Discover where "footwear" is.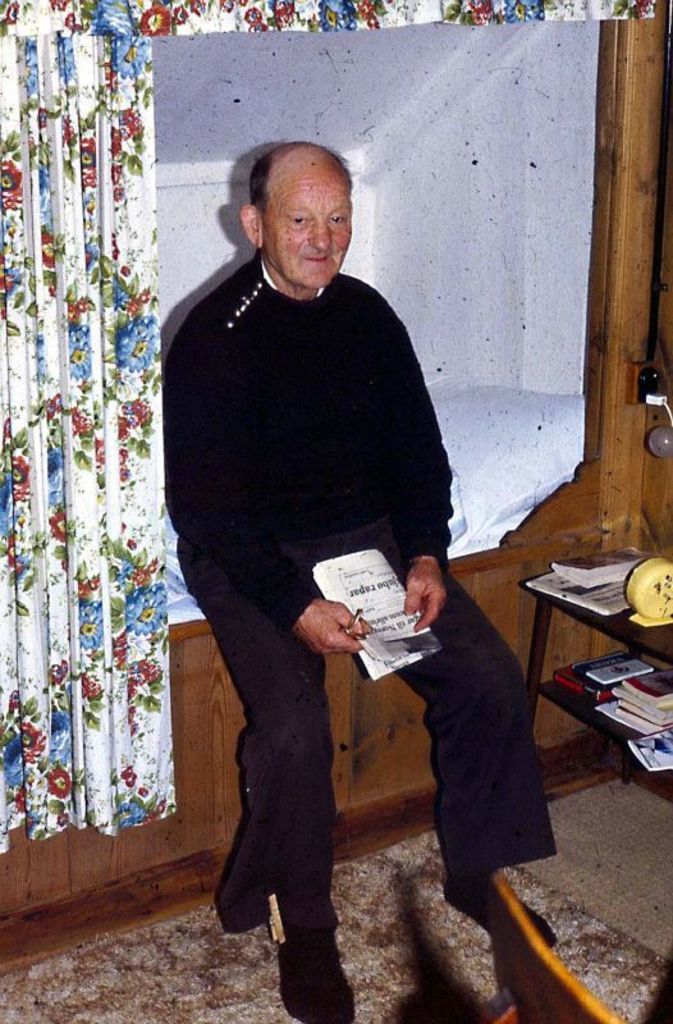
Discovered at detection(273, 920, 348, 1010).
